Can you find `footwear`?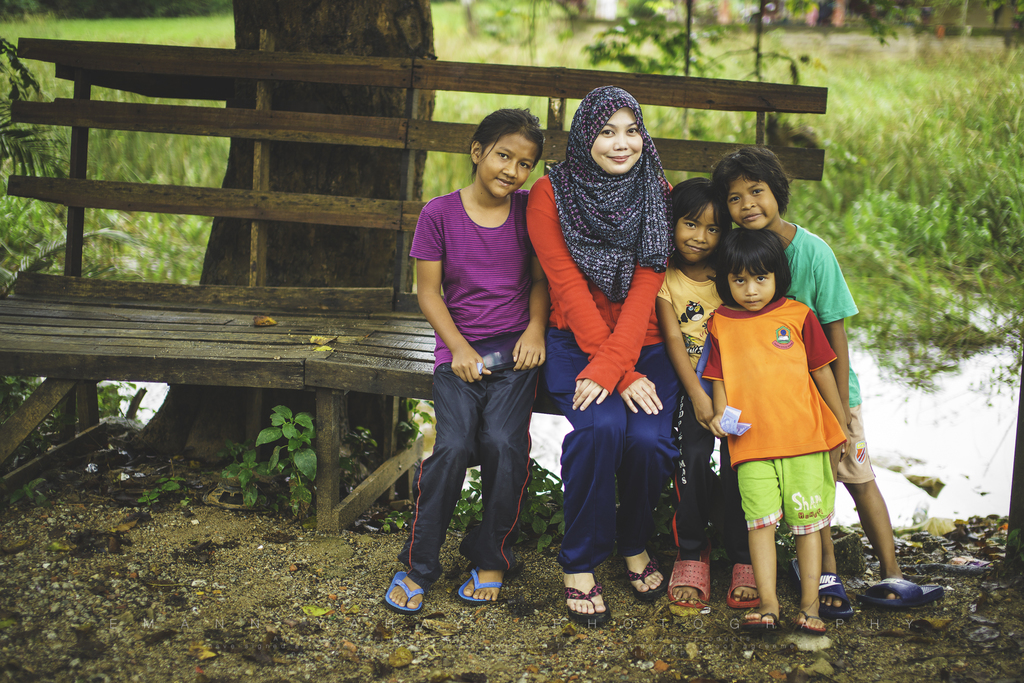
Yes, bounding box: bbox=[565, 567, 607, 632].
